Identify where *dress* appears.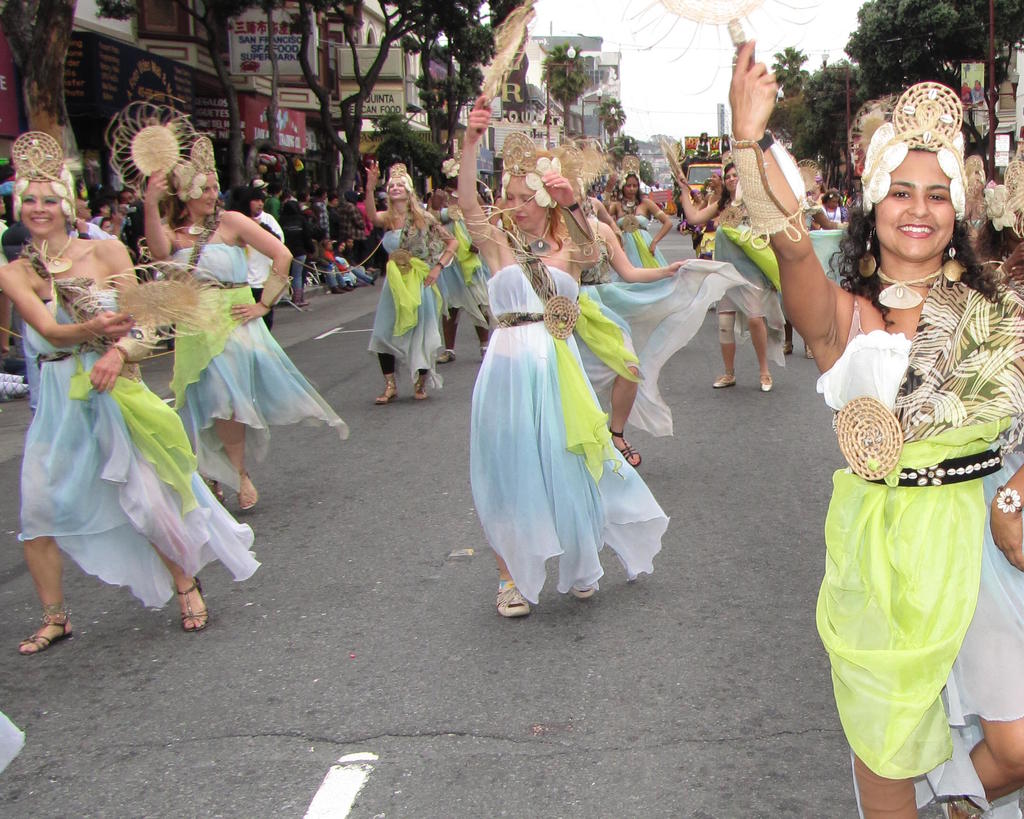
Appears at 367:229:456:390.
